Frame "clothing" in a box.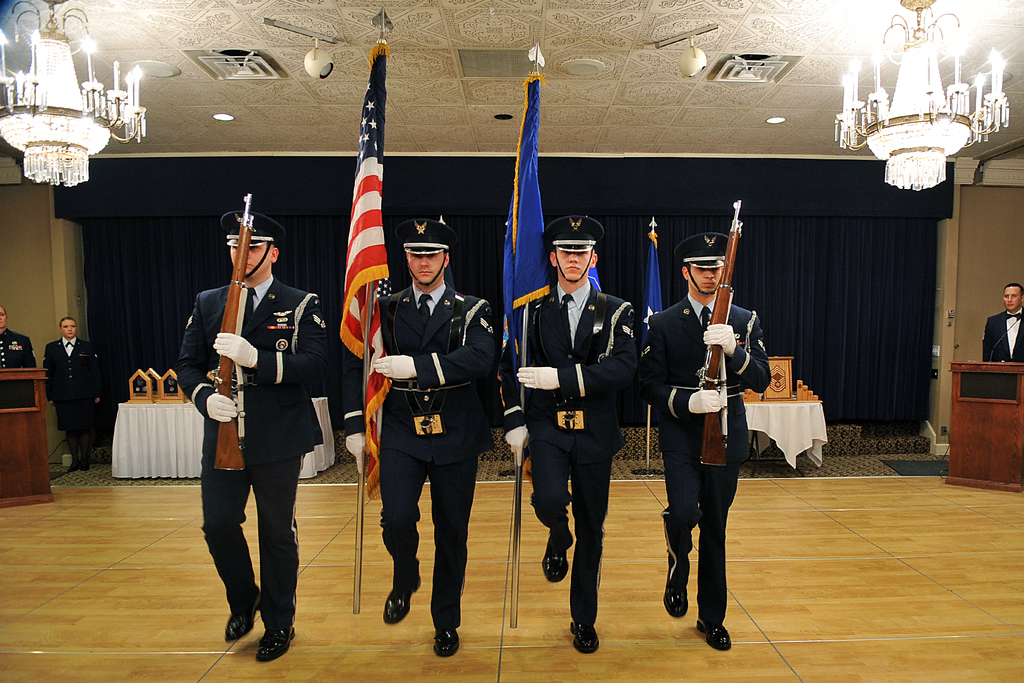
detection(640, 298, 769, 453).
